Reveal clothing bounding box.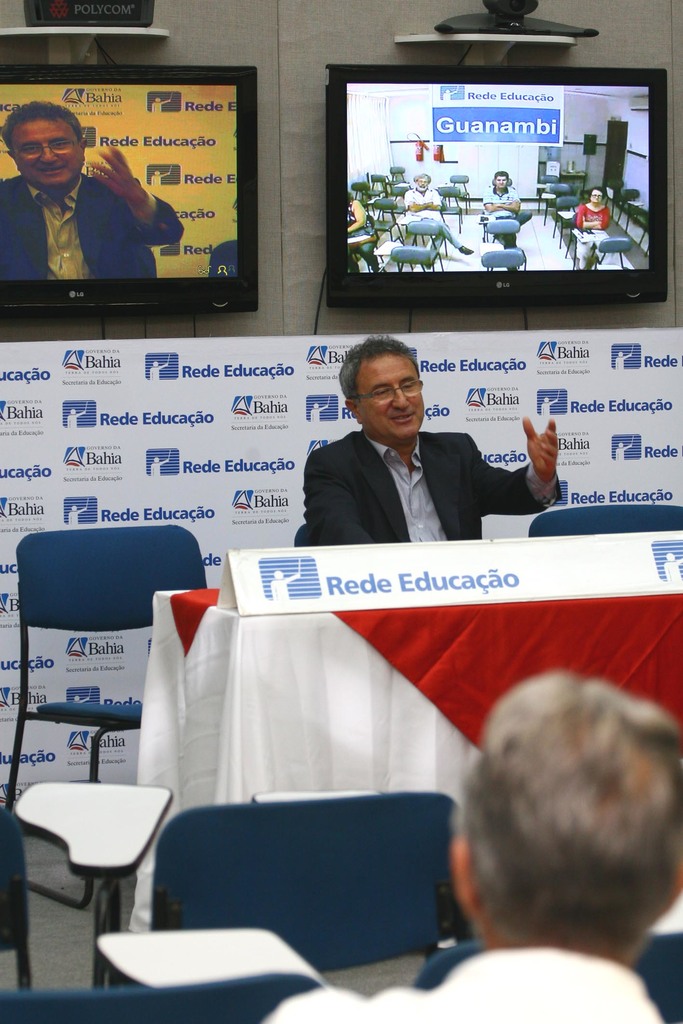
Revealed: <region>572, 192, 610, 232</region>.
